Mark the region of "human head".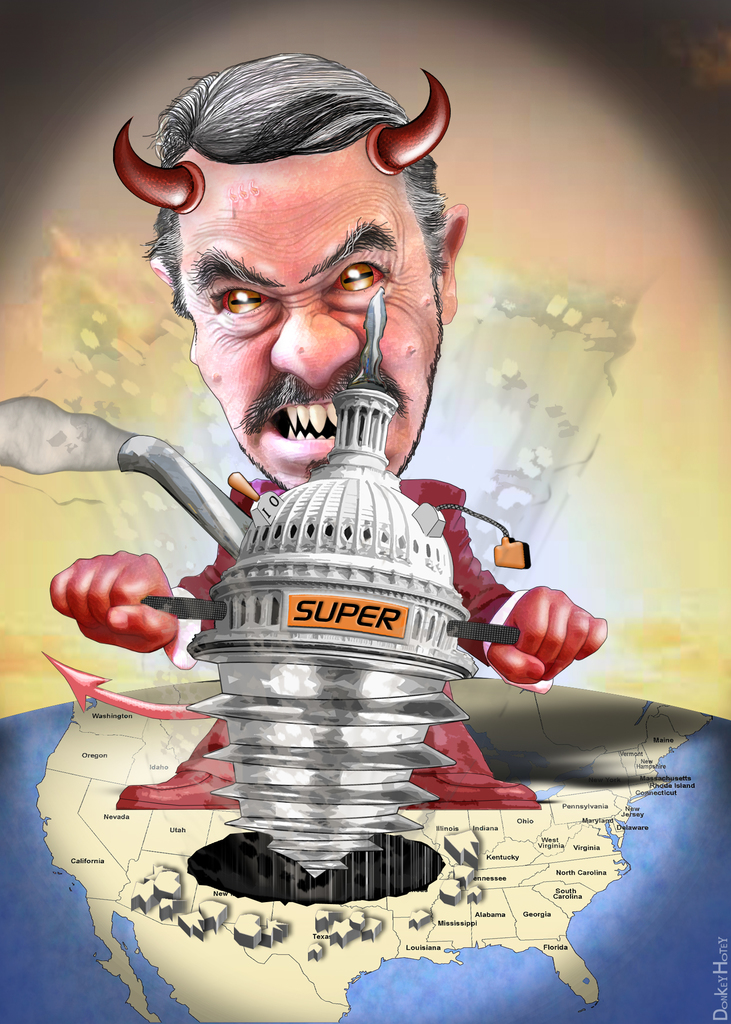
Region: box(128, 63, 454, 437).
